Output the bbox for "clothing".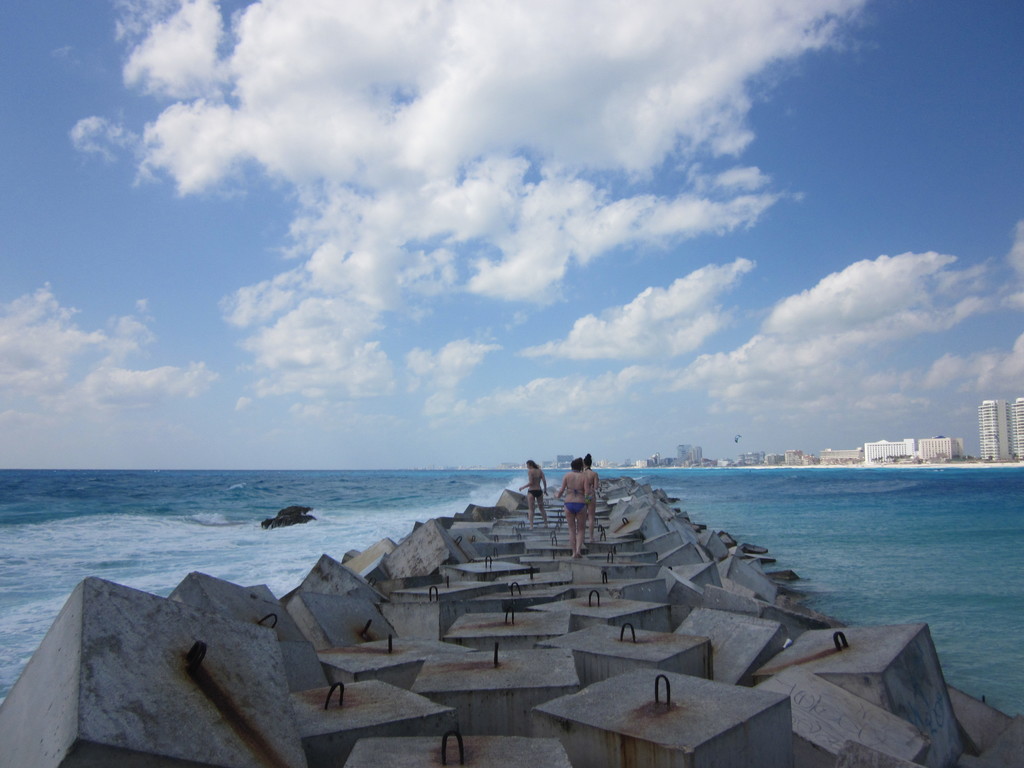
{"left": 526, "top": 476, "right": 543, "bottom": 500}.
